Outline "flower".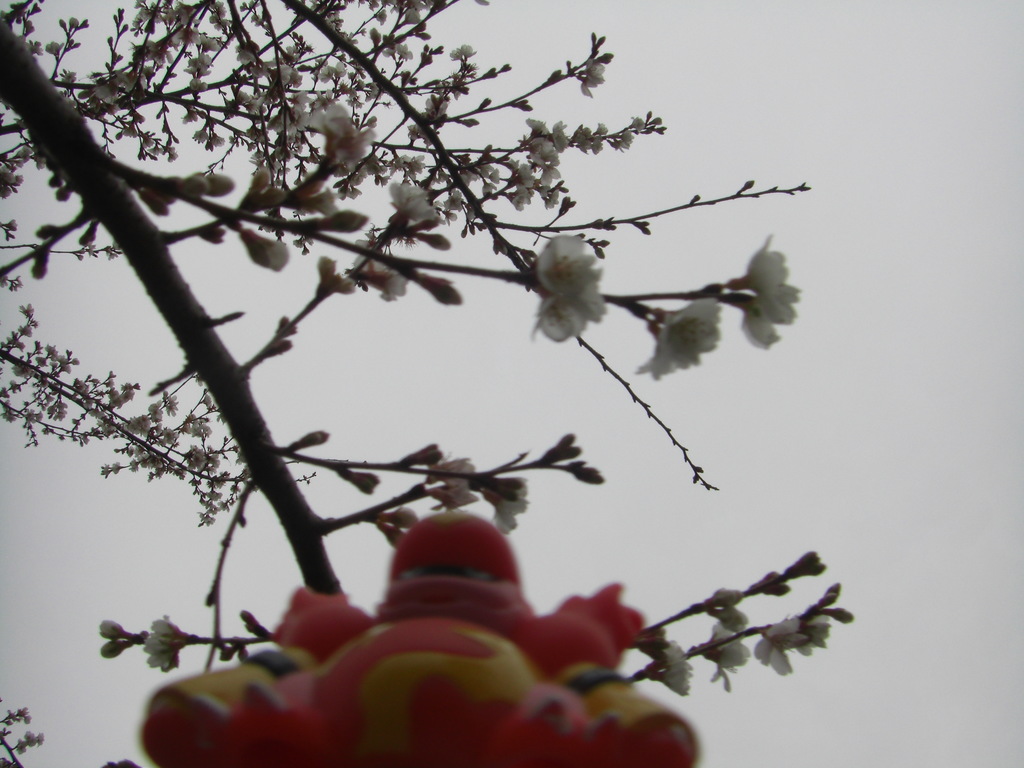
Outline: box=[532, 126, 556, 170].
